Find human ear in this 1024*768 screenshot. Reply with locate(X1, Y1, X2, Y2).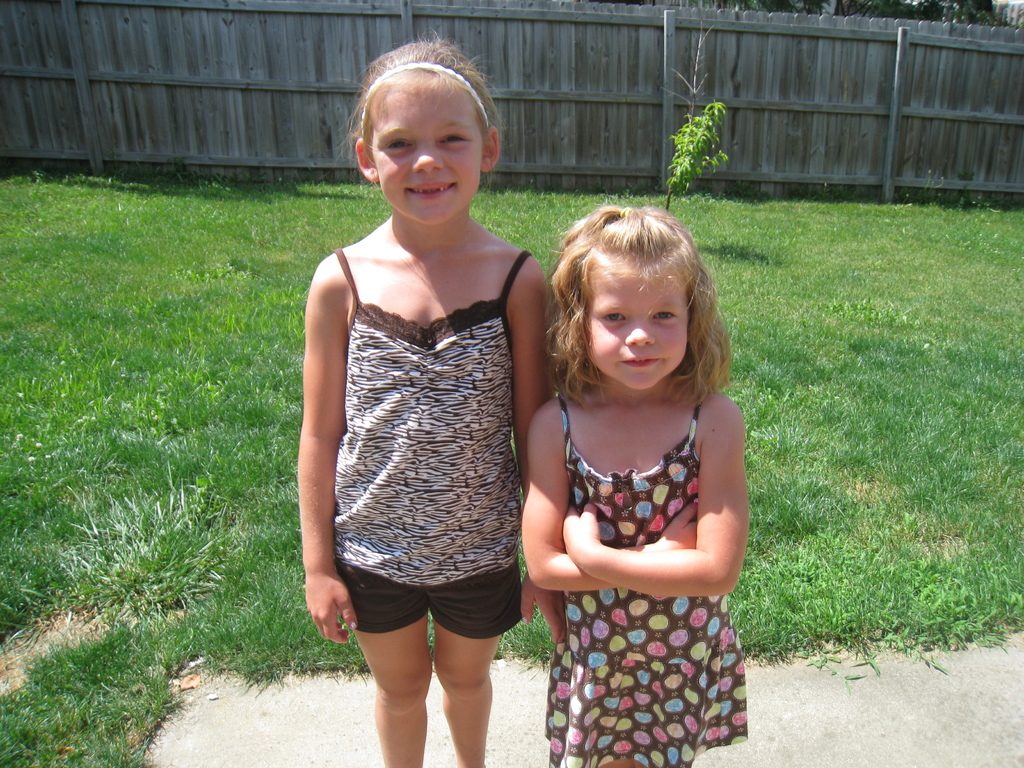
locate(480, 127, 500, 168).
